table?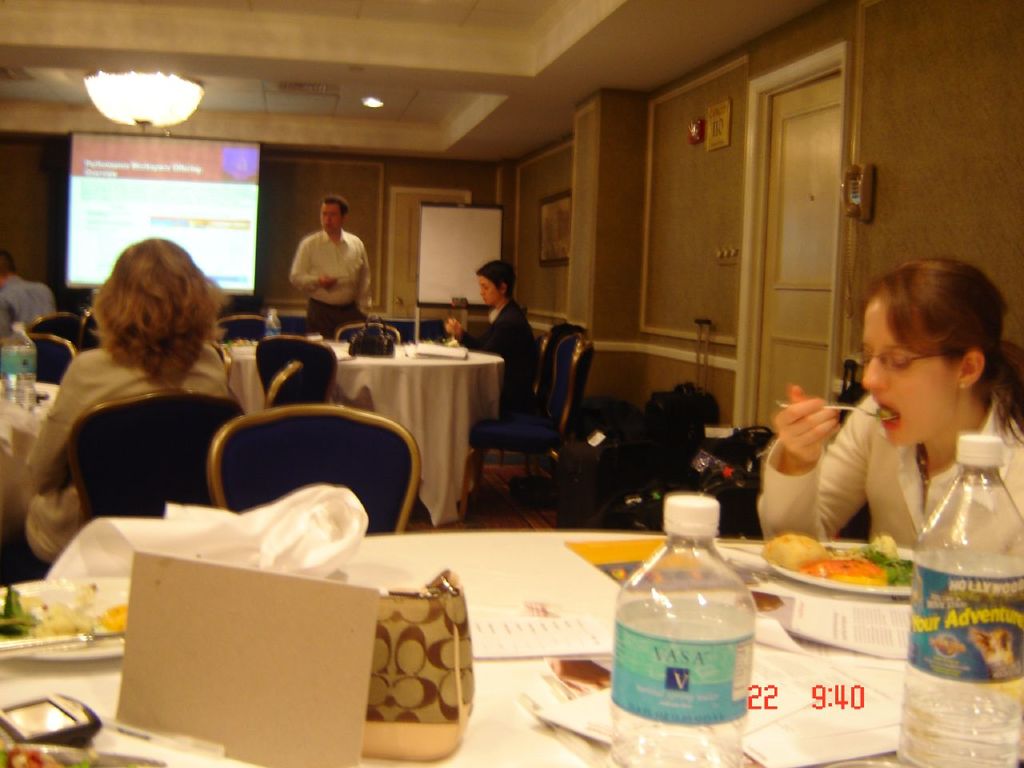
locate(0, 513, 911, 767)
